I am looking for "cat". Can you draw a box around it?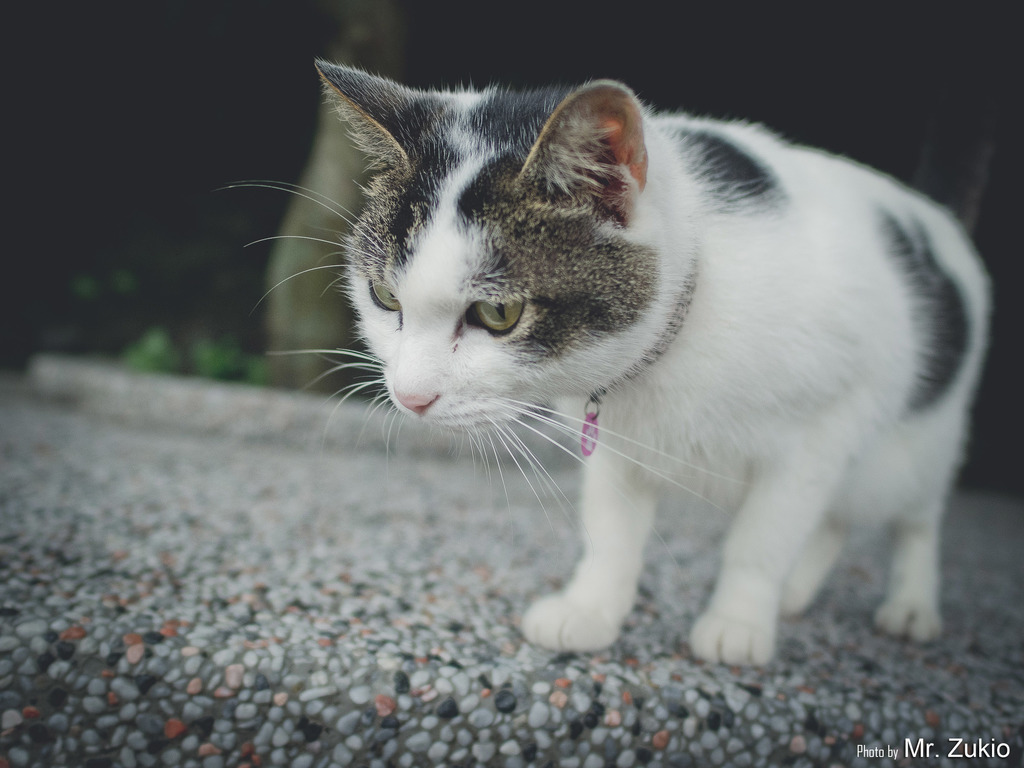
Sure, the bounding box is select_region(212, 50, 997, 681).
